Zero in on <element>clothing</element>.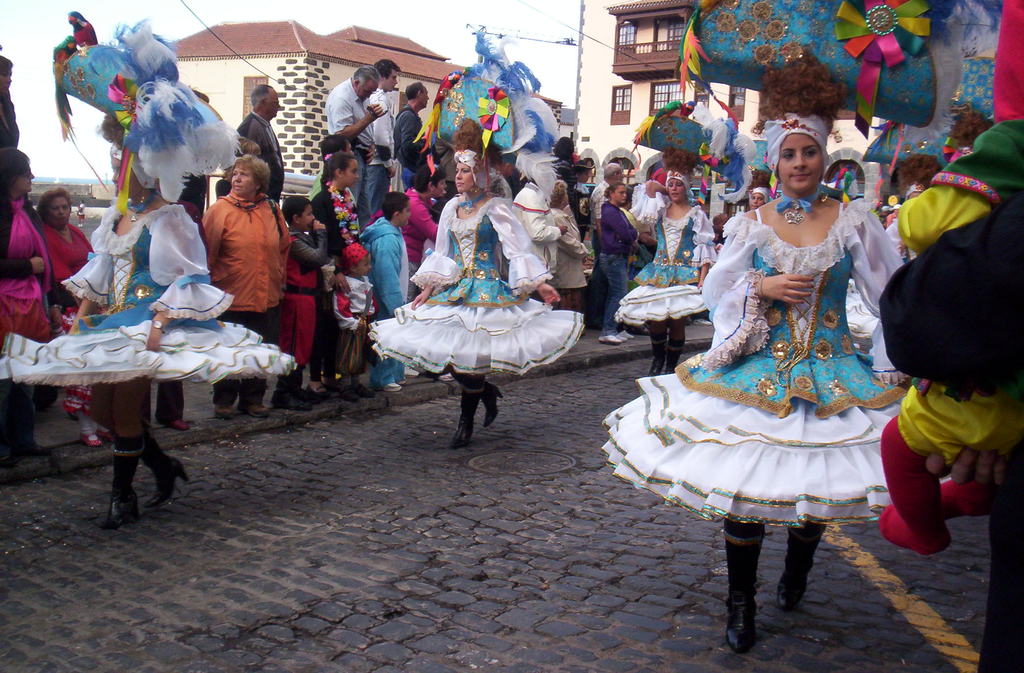
Zeroed in: x1=311 y1=186 x2=359 y2=382.
